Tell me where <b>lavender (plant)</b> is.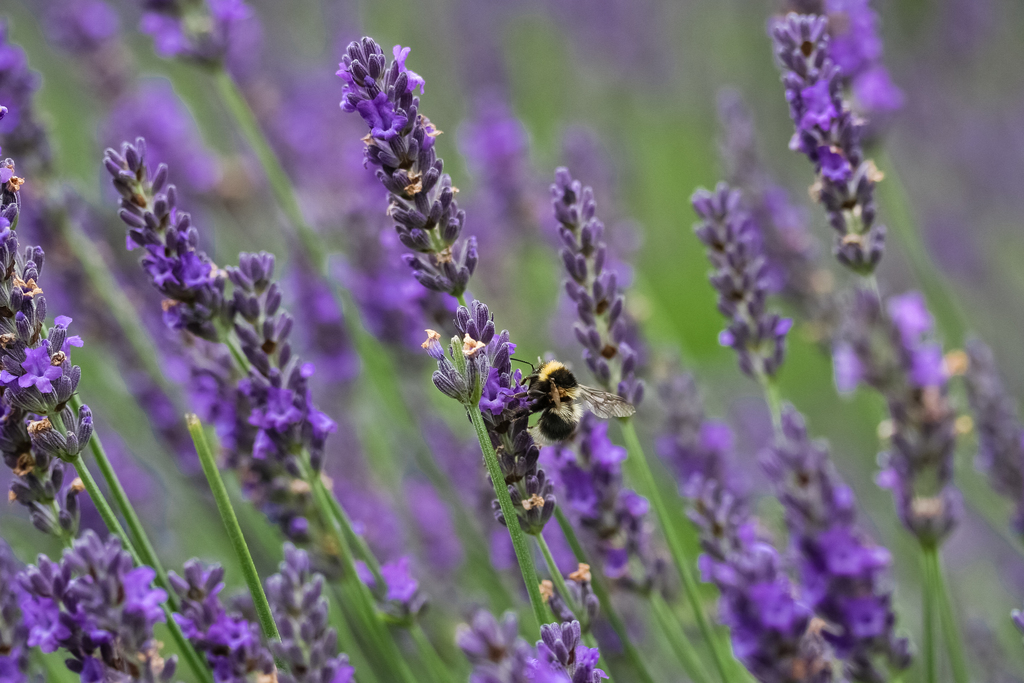
<b>lavender (plant)</b> is at region(692, 480, 845, 682).
